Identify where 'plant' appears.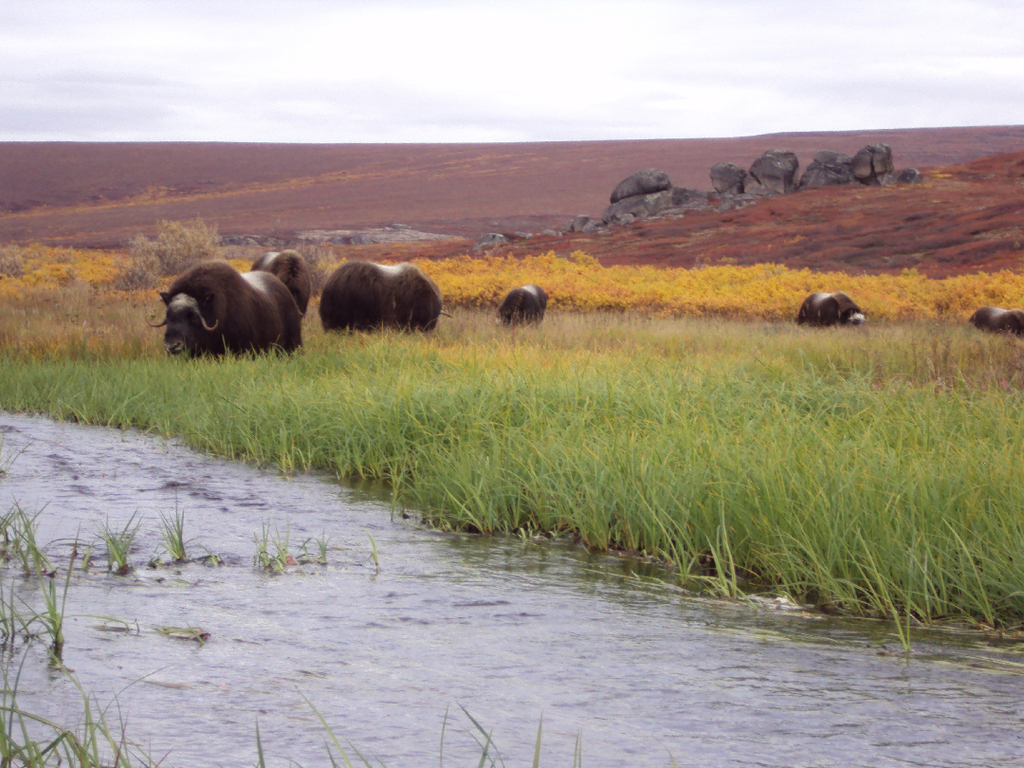
Appears at [568, 727, 587, 767].
